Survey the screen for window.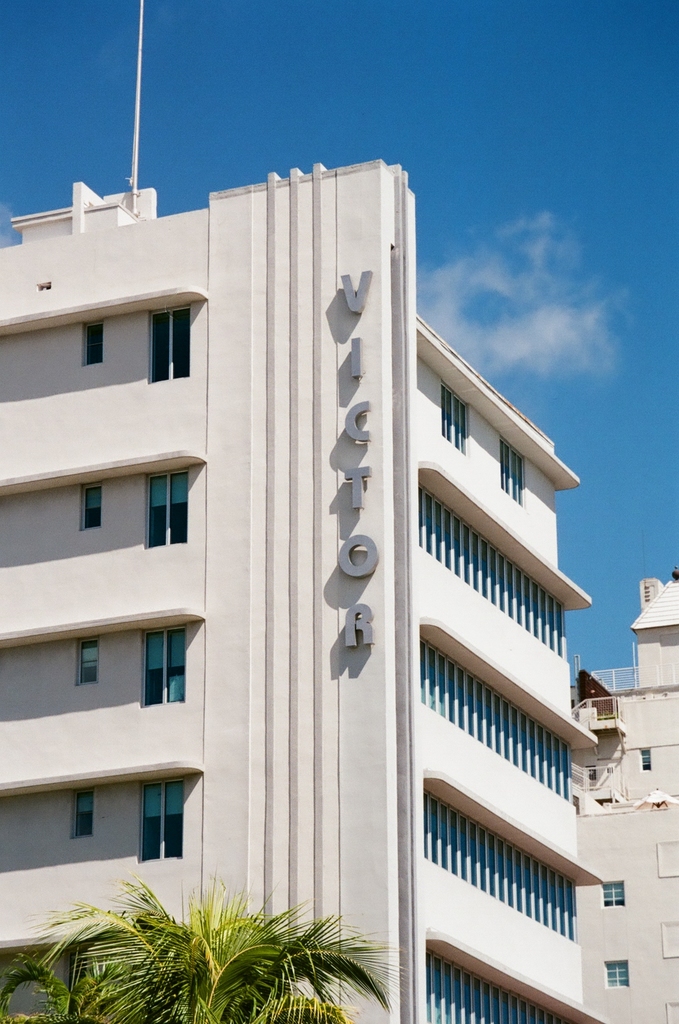
Survey found: x1=140 y1=773 x2=194 y2=872.
